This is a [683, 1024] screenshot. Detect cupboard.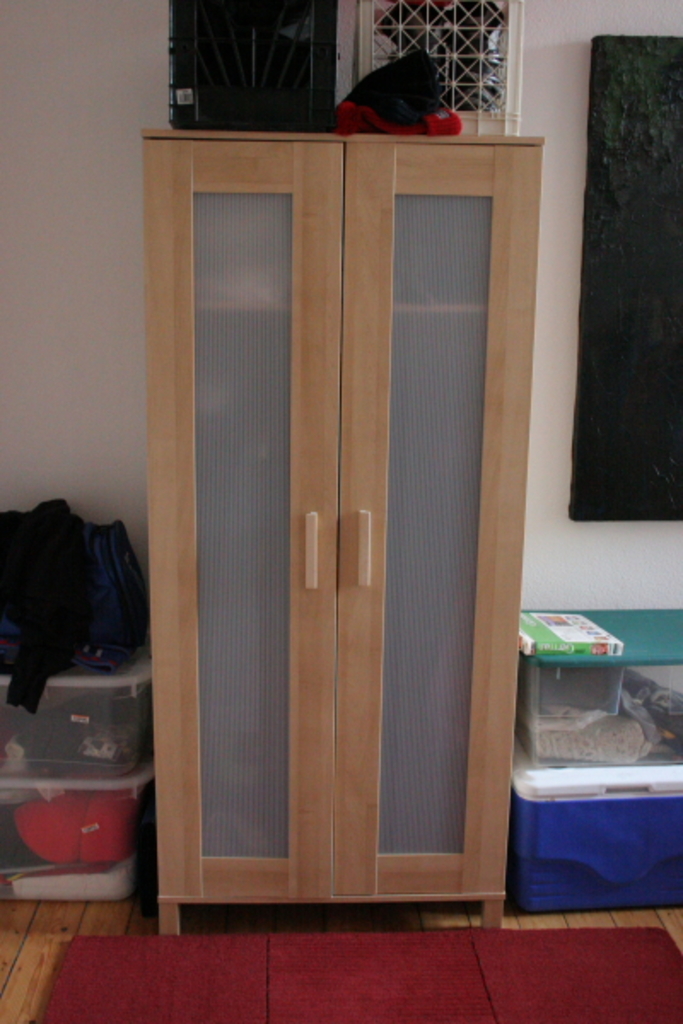
[left=140, top=131, right=545, bottom=932].
